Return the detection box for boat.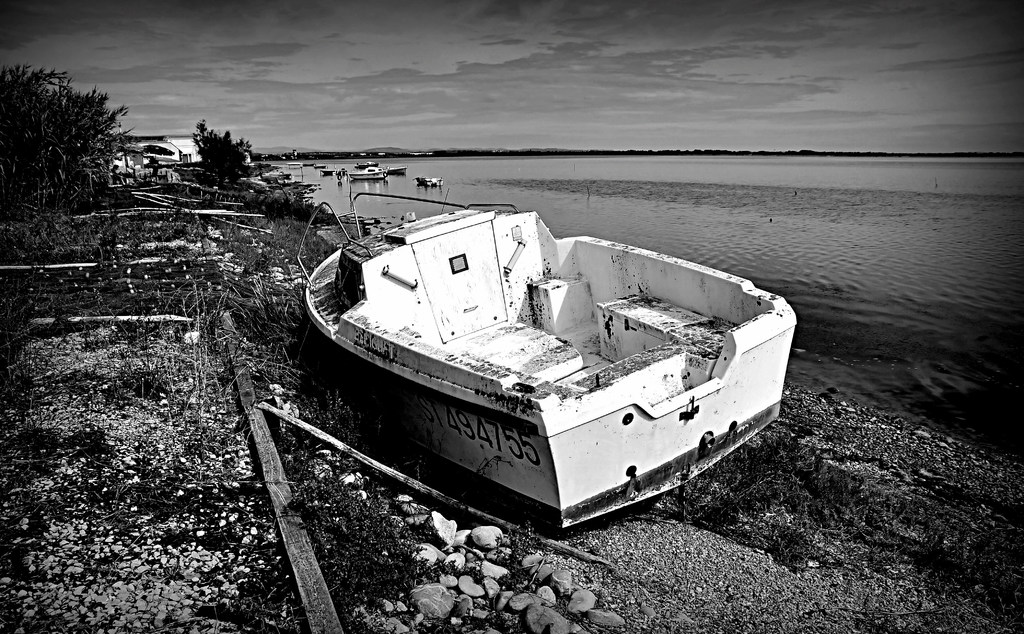
rect(273, 170, 790, 524).
